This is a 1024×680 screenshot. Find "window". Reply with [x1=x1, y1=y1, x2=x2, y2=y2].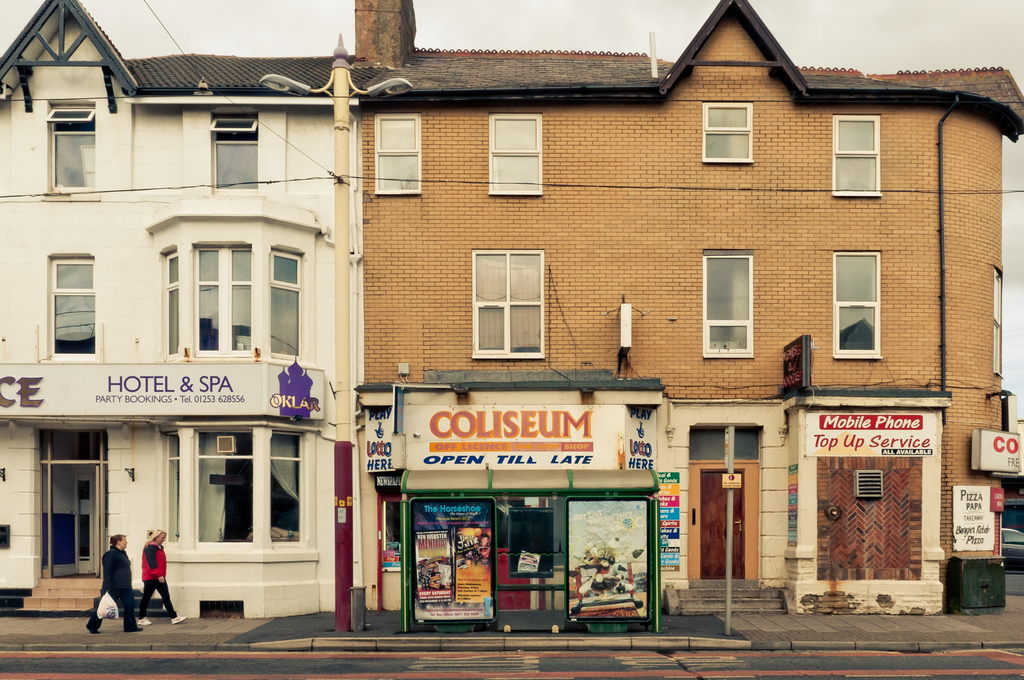
[x1=47, y1=101, x2=98, y2=191].
